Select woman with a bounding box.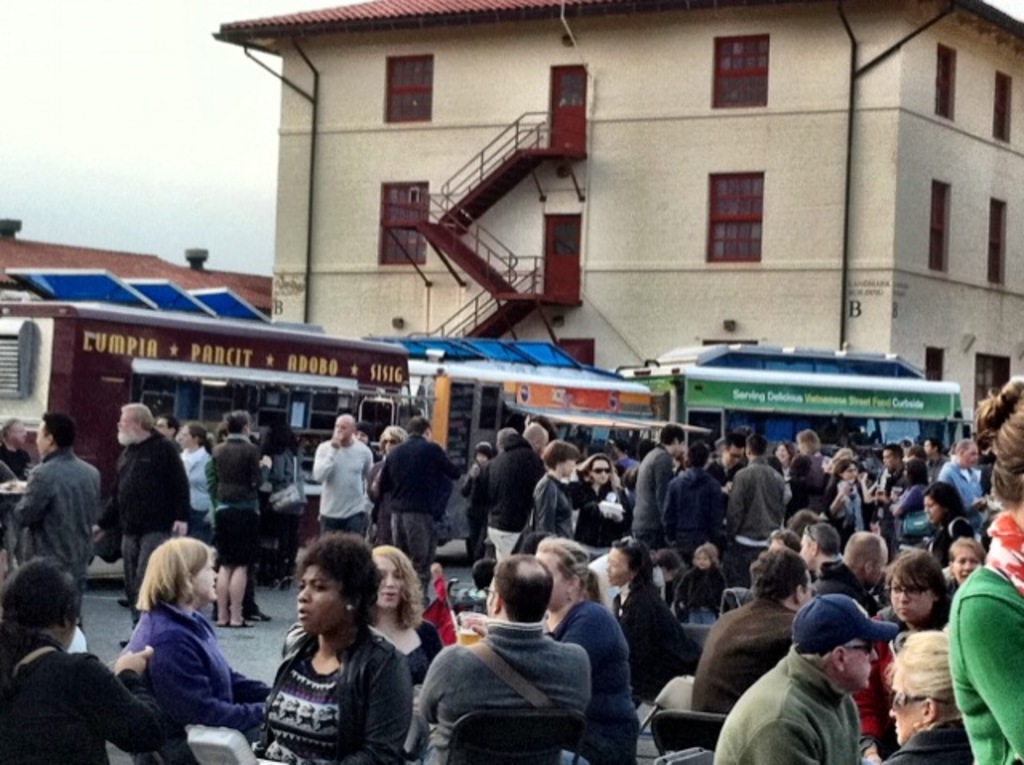
bbox=[821, 464, 866, 547].
